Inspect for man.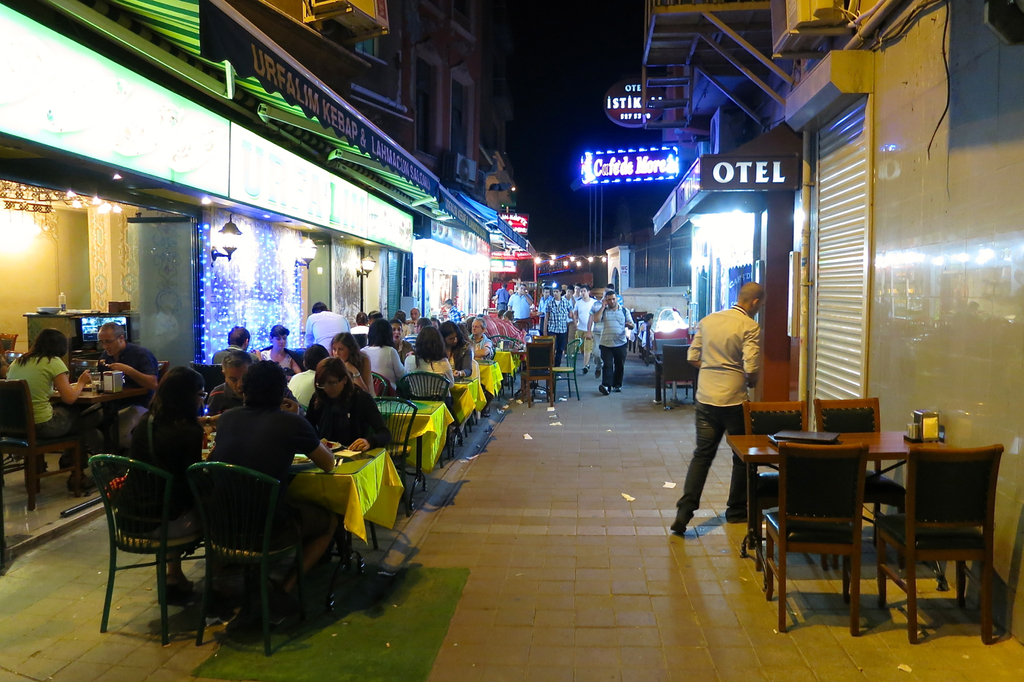
Inspection: select_region(394, 307, 409, 325).
